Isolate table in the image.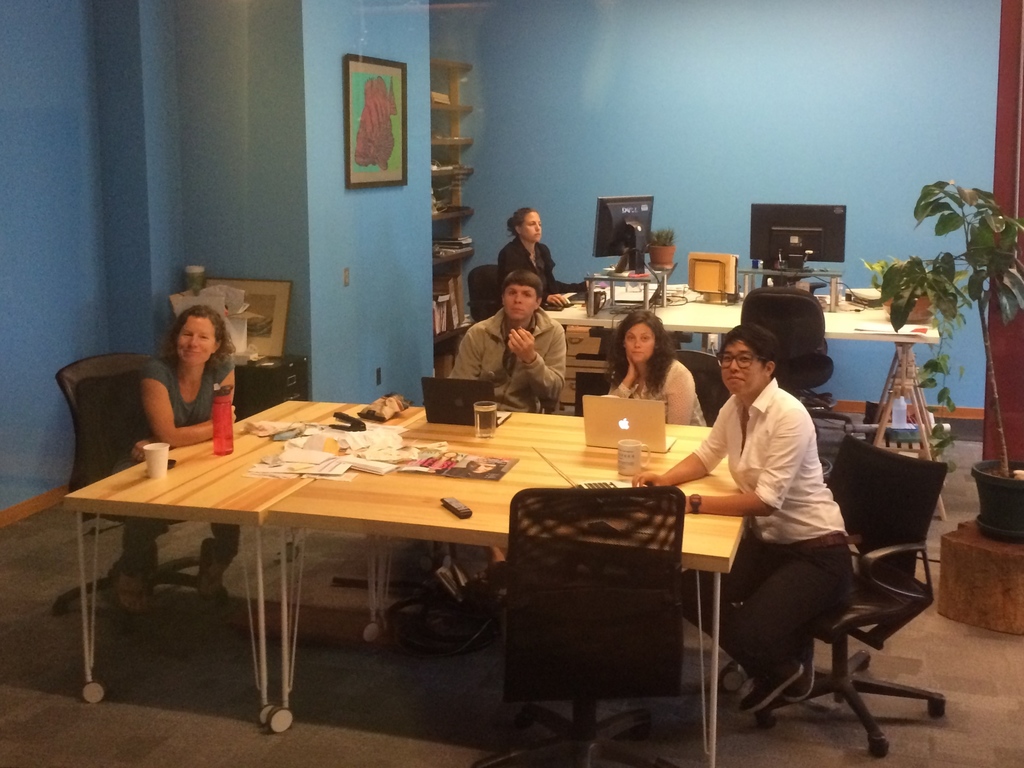
Isolated region: {"x1": 69, "y1": 401, "x2": 728, "y2": 735}.
